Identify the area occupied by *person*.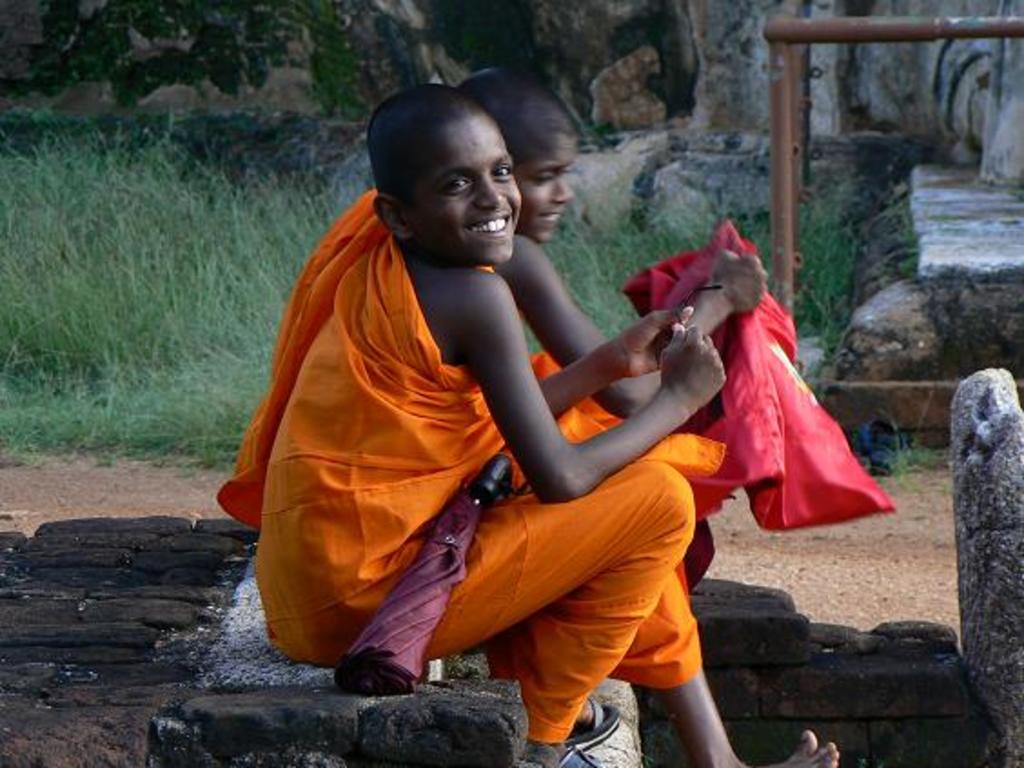
Area: x1=258 y1=84 x2=842 y2=766.
